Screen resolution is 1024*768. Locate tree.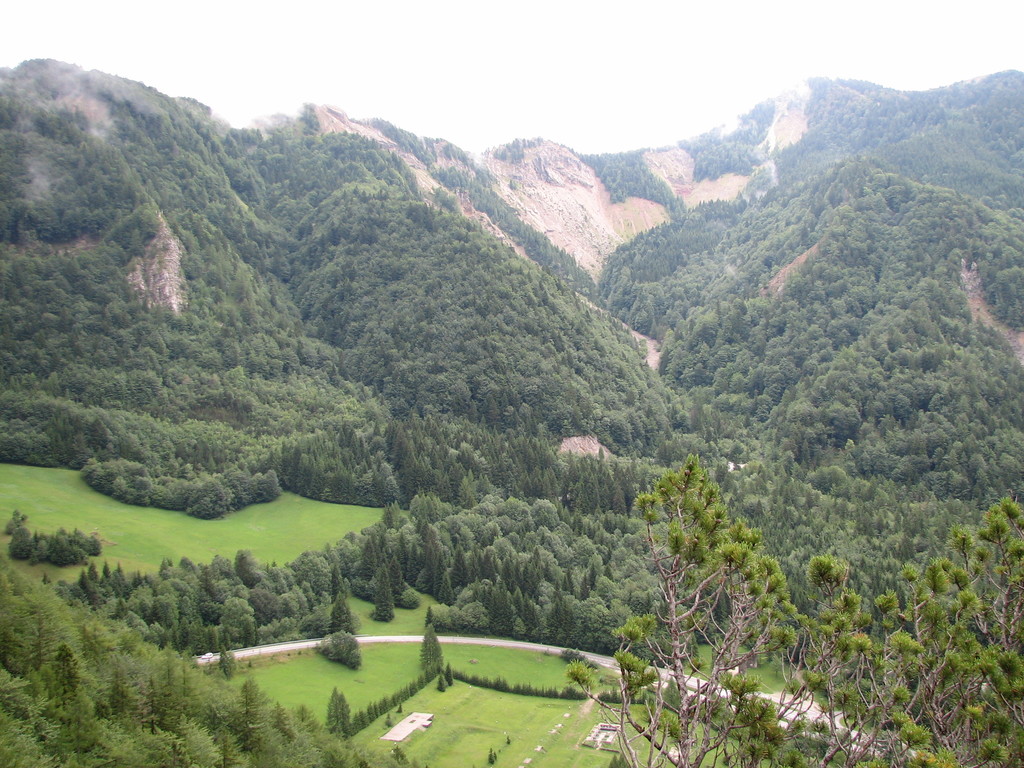
<box>571,456,825,767</box>.
